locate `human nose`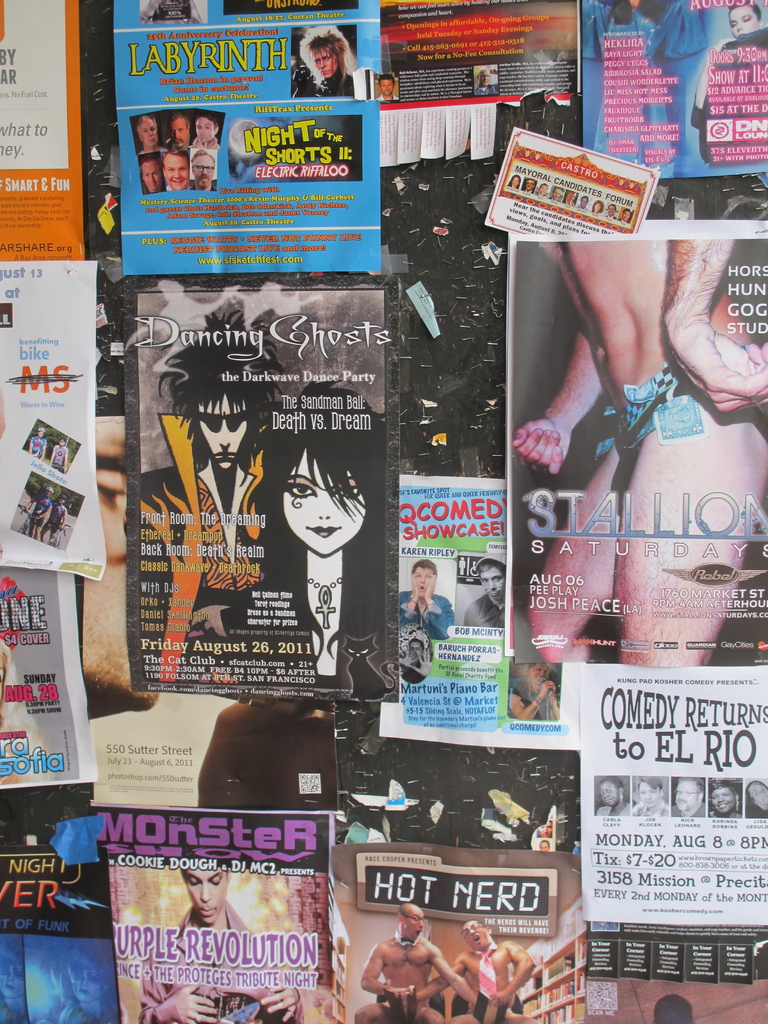
x1=198 y1=125 x2=202 y2=134
